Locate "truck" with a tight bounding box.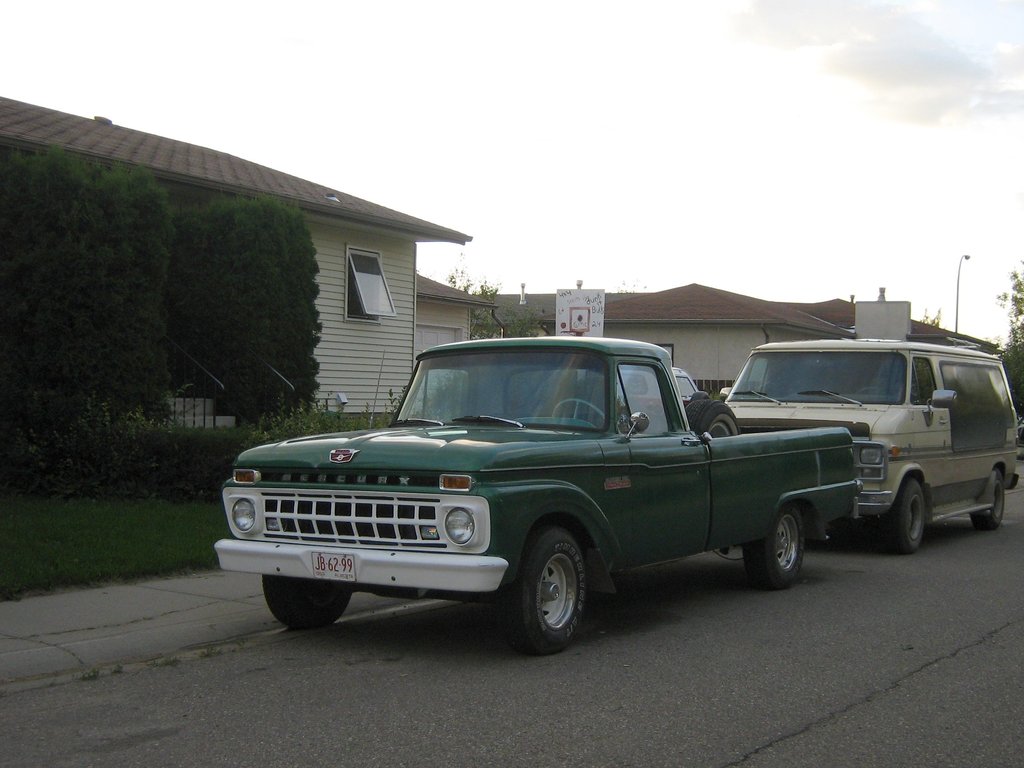
719 329 1023 545.
